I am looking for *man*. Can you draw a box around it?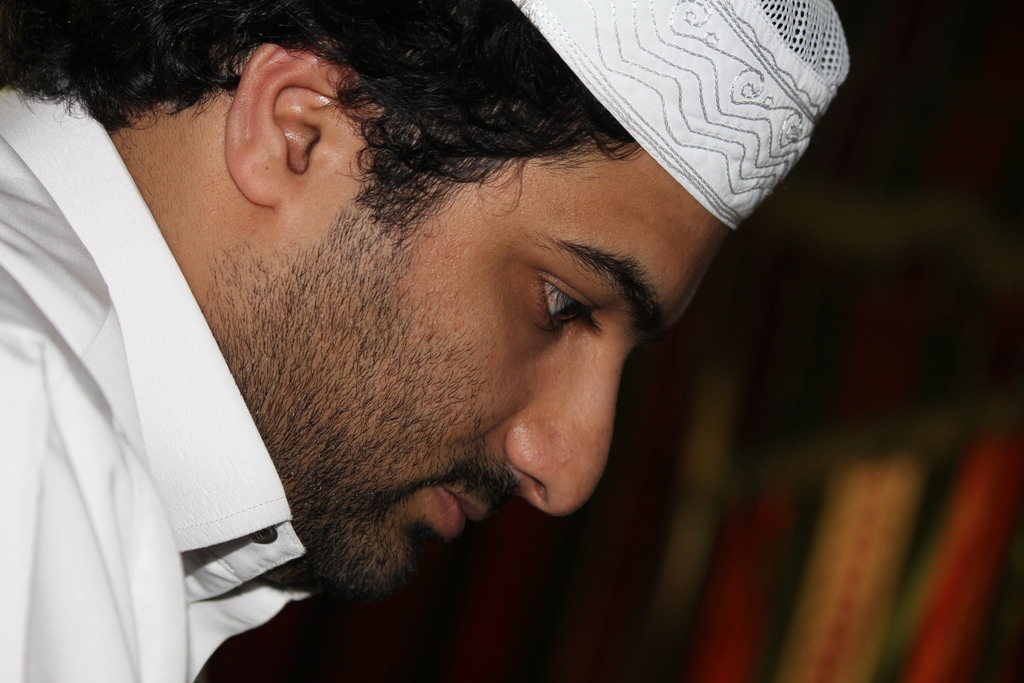
Sure, the bounding box is Rect(24, 0, 899, 682).
